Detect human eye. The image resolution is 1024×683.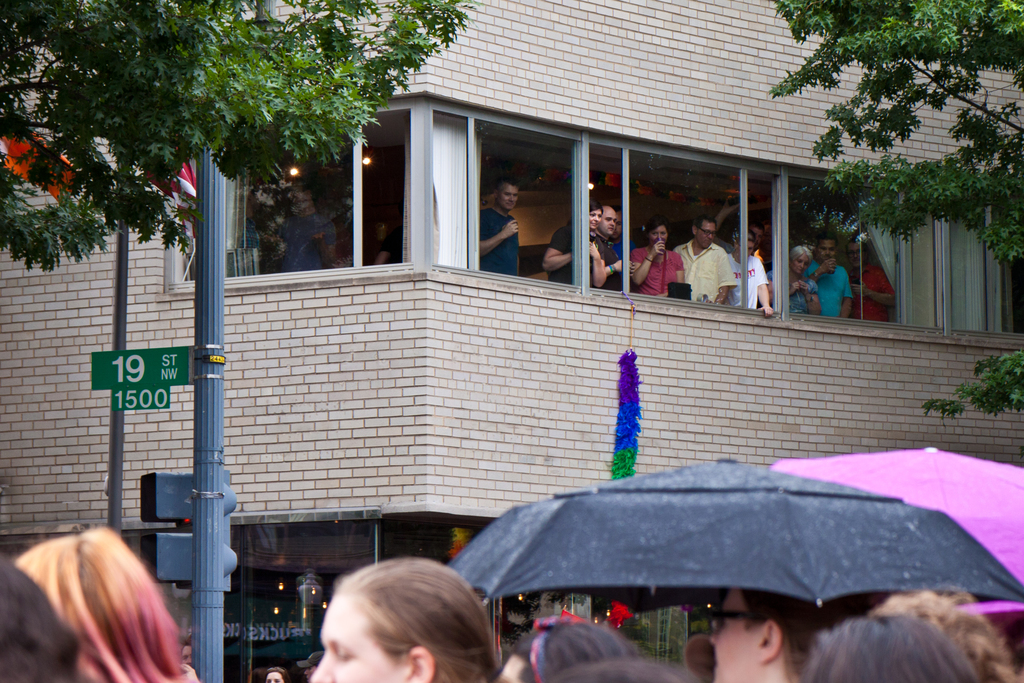
<bbox>274, 679, 282, 682</bbox>.
